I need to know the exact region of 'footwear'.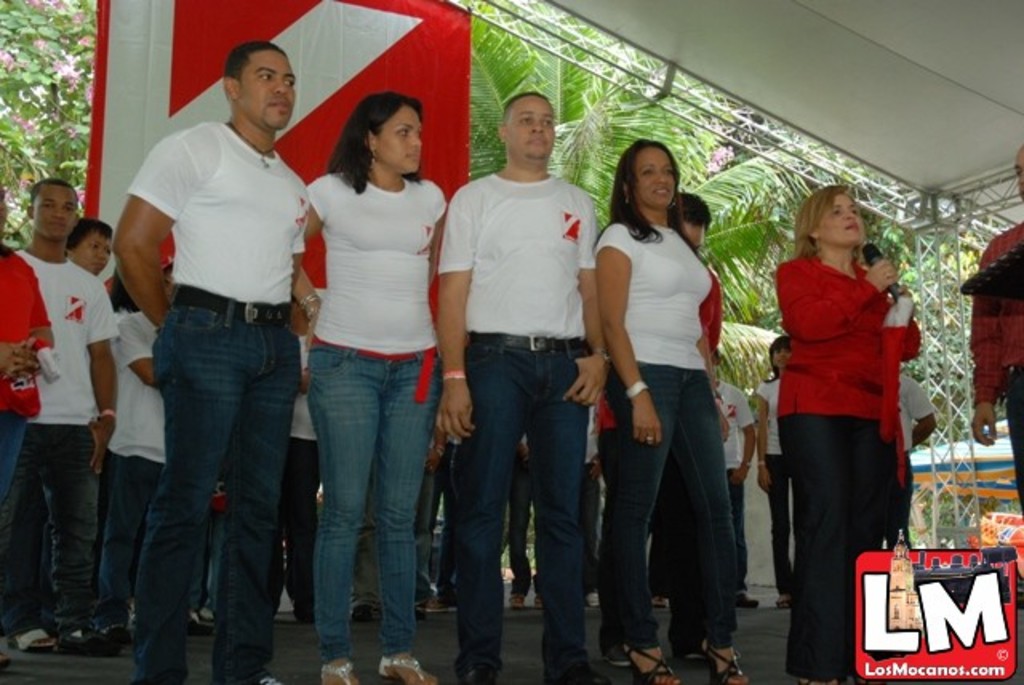
Region: box(184, 607, 213, 635).
